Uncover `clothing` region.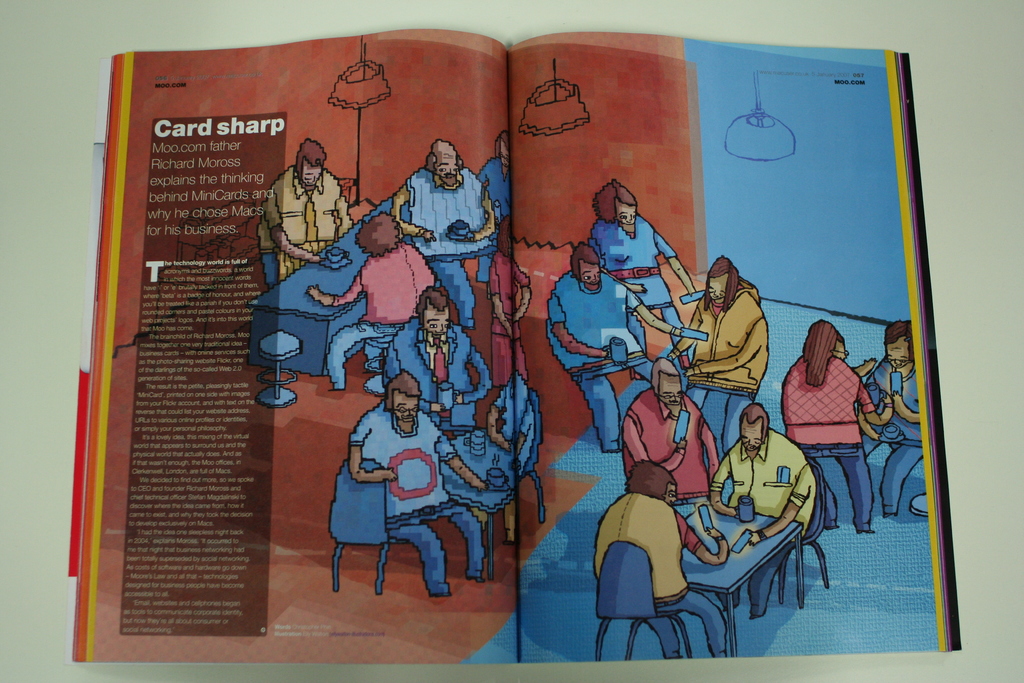
Uncovered: (left=343, top=407, right=488, bottom=593).
